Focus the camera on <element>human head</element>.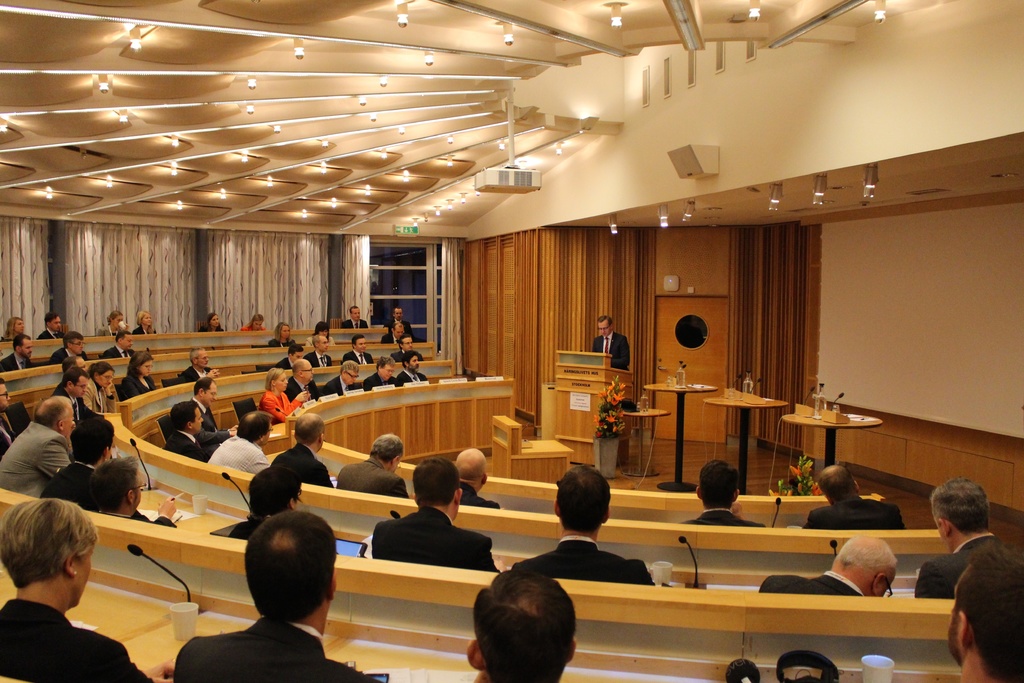
Focus region: region(351, 306, 362, 321).
